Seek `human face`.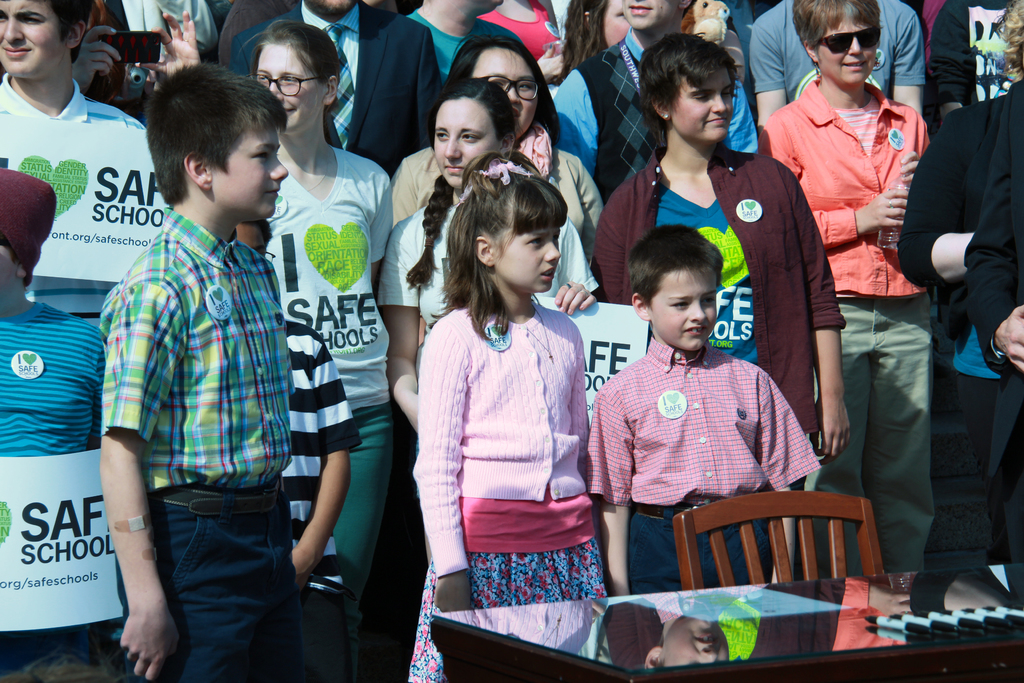
(821,19,884,83).
